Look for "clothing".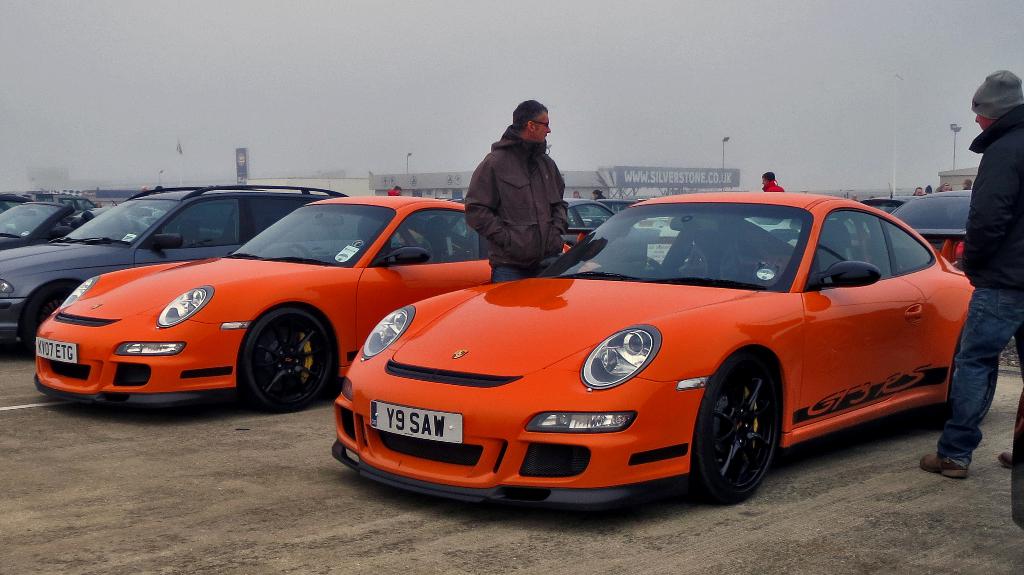
Found: bbox=(463, 126, 570, 279).
